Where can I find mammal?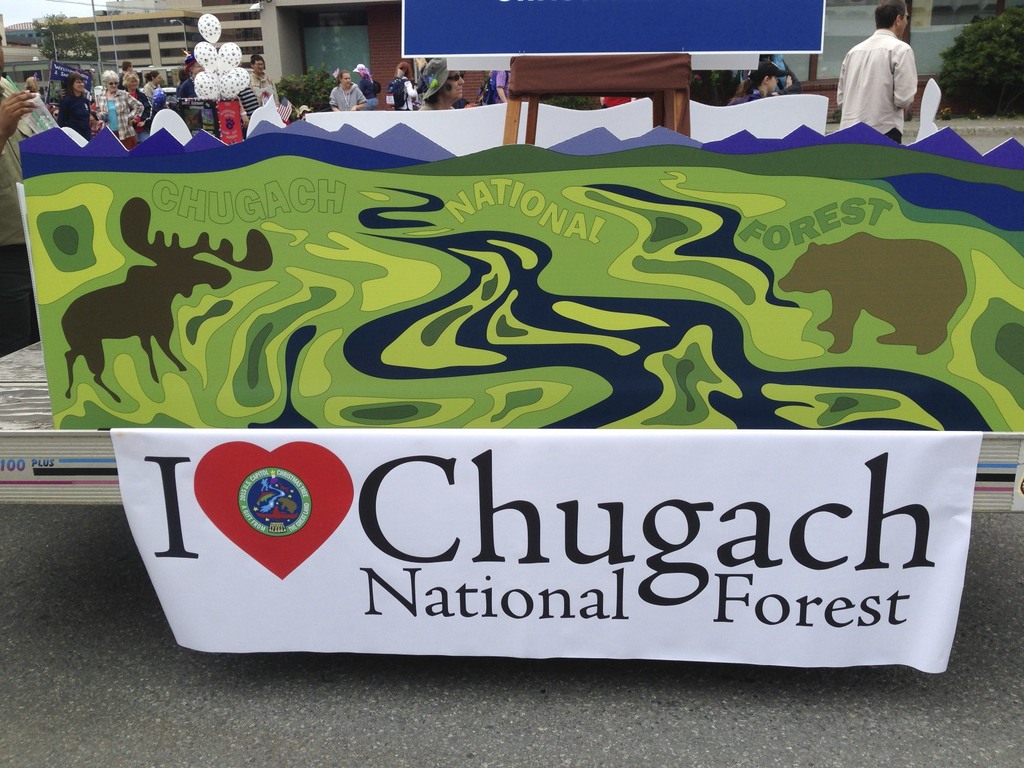
You can find it at {"x1": 238, "y1": 83, "x2": 260, "y2": 138}.
